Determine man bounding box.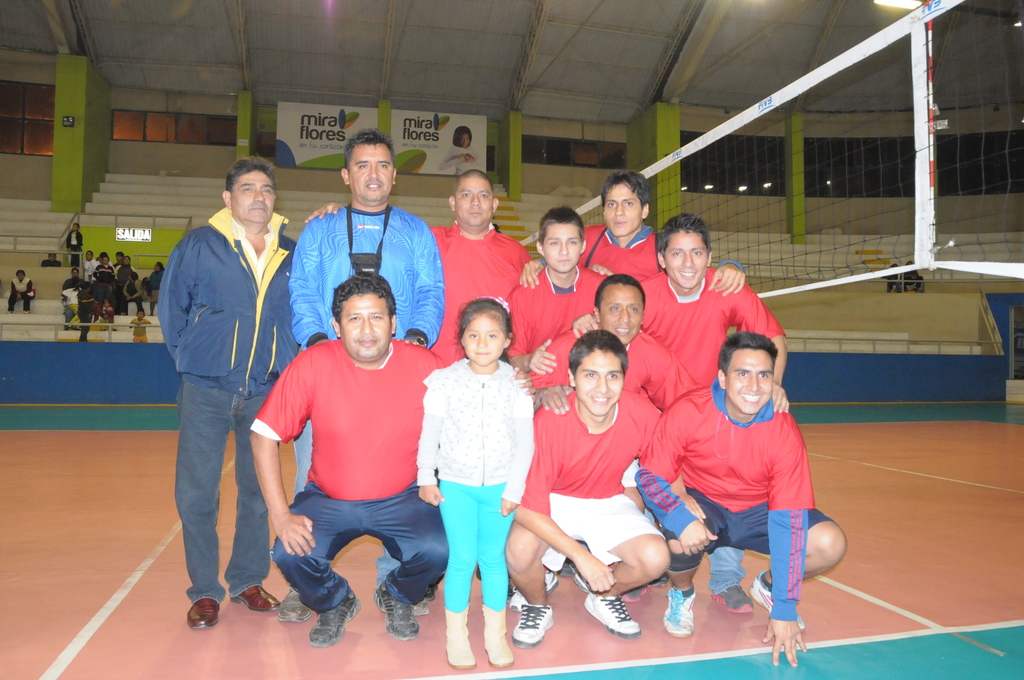
Determined: bbox(627, 320, 843, 651).
